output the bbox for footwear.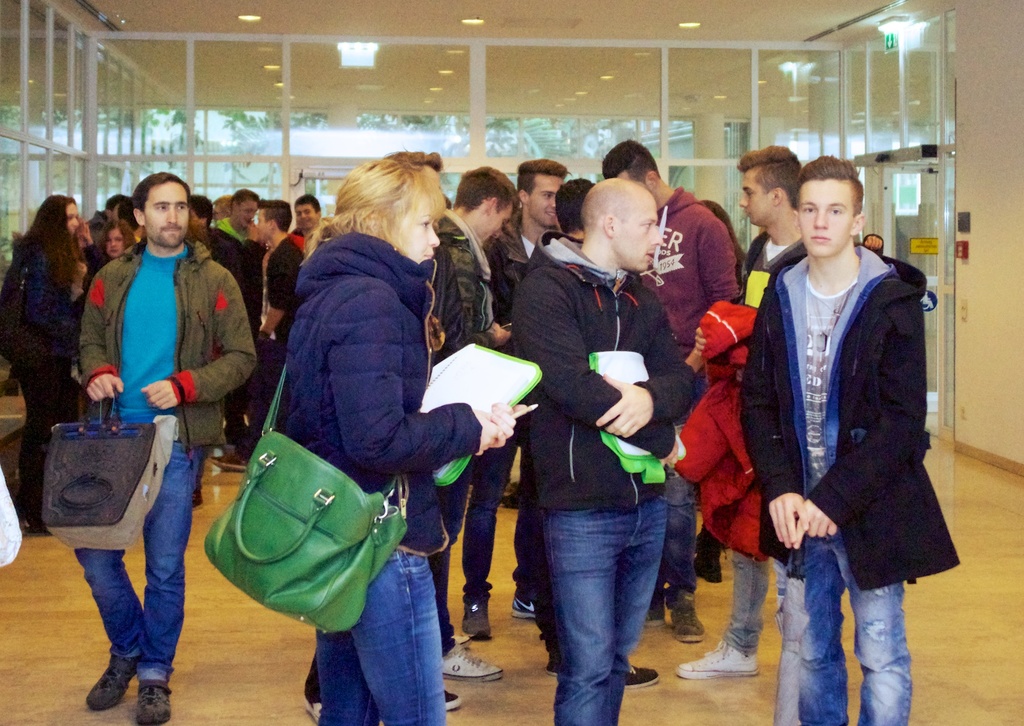
bbox=[305, 693, 319, 721].
